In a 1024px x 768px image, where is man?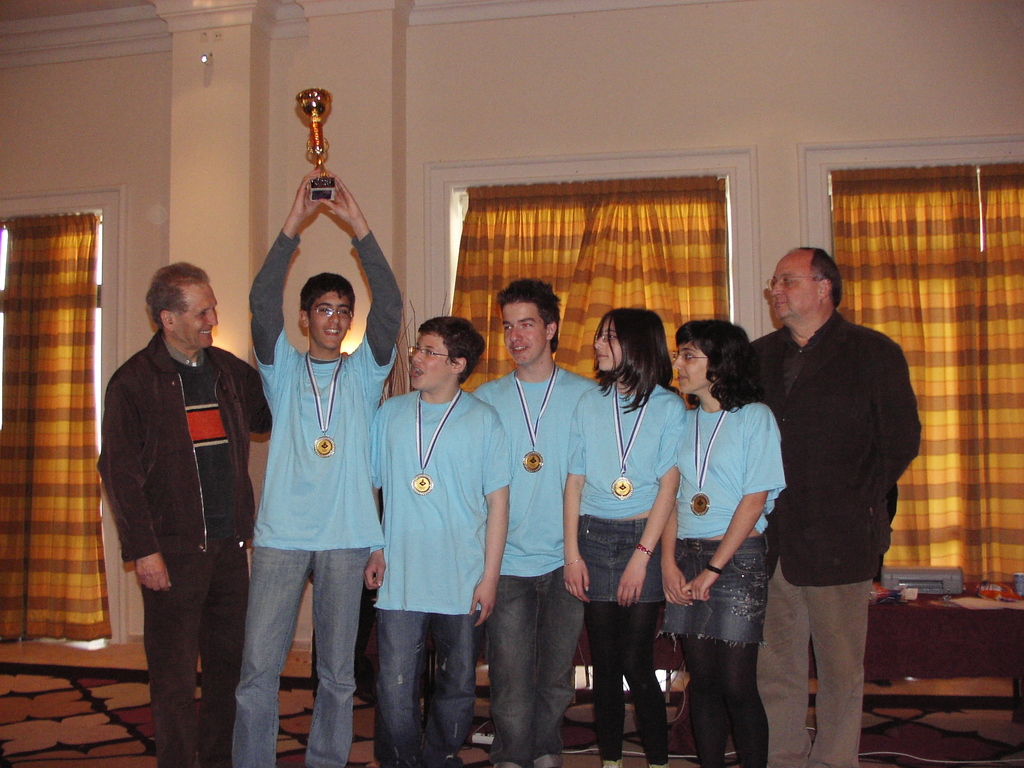
(left=474, top=278, right=600, bottom=767).
